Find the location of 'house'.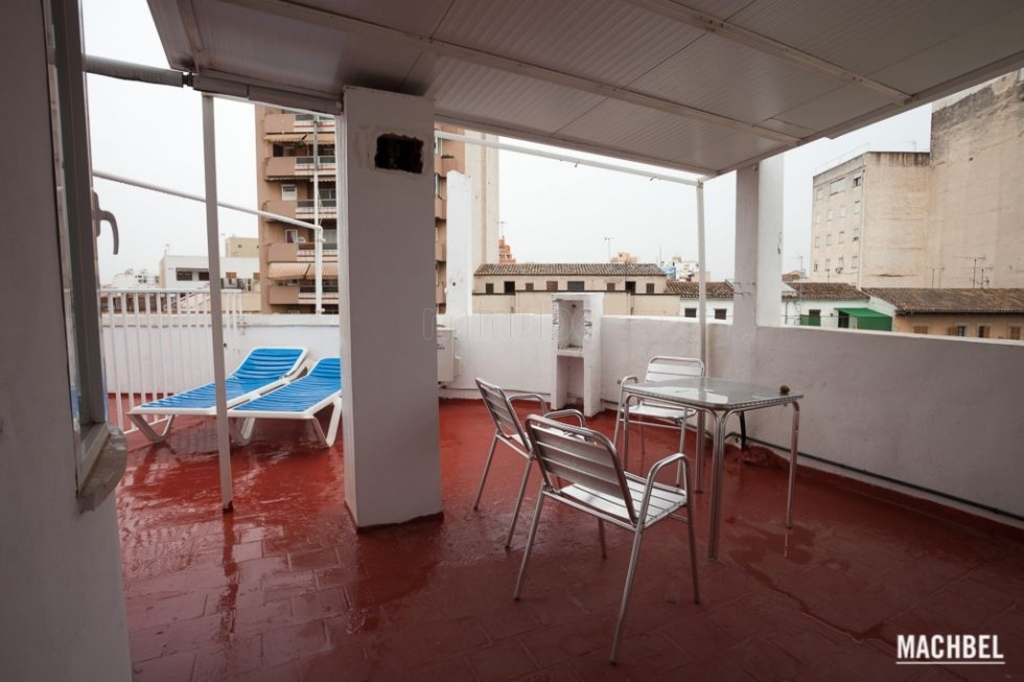
Location: pyautogui.locateOnScreen(217, 241, 266, 288).
